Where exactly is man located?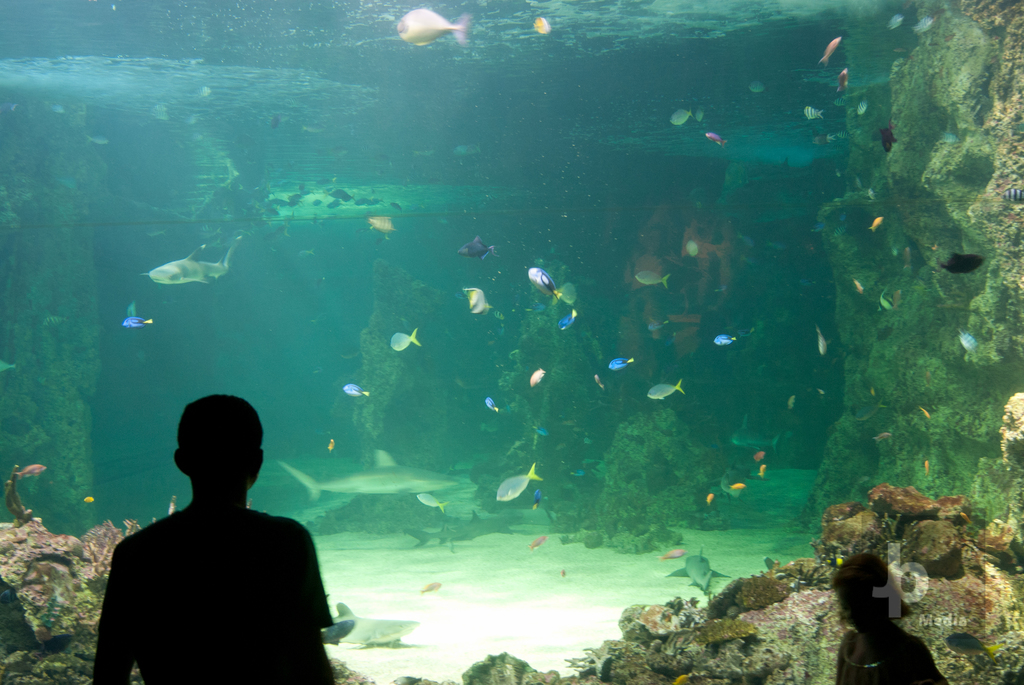
Its bounding box is region(84, 389, 333, 684).
